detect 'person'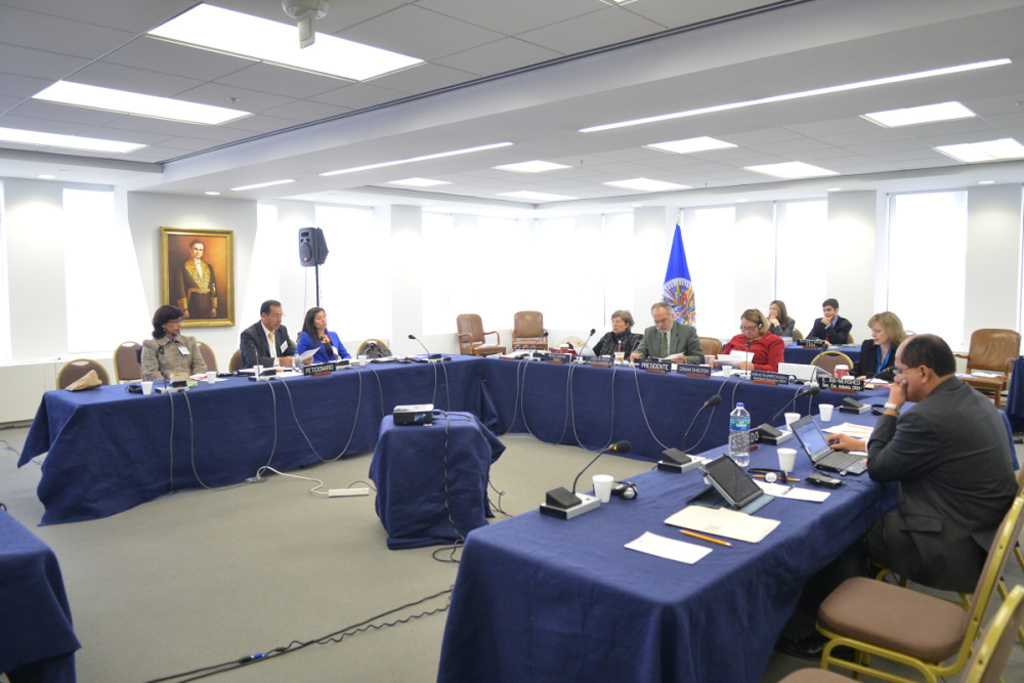
<region>627, 299, 703, 365</region>
